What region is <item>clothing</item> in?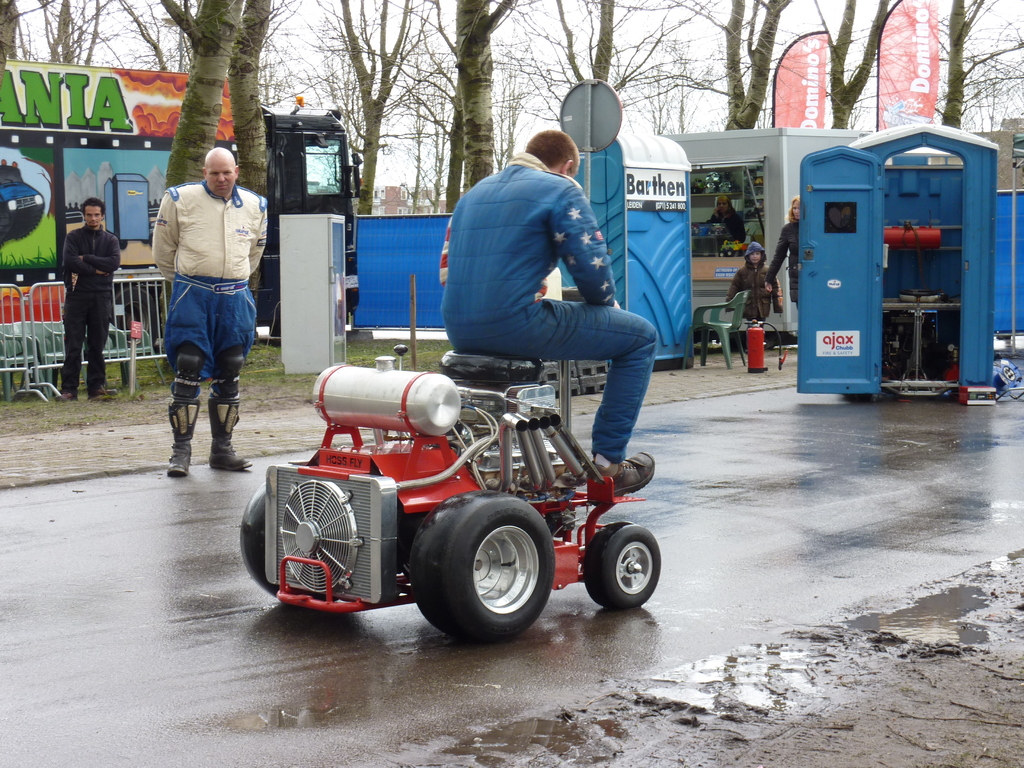
<region>770, 221, 803, 305</region>.
